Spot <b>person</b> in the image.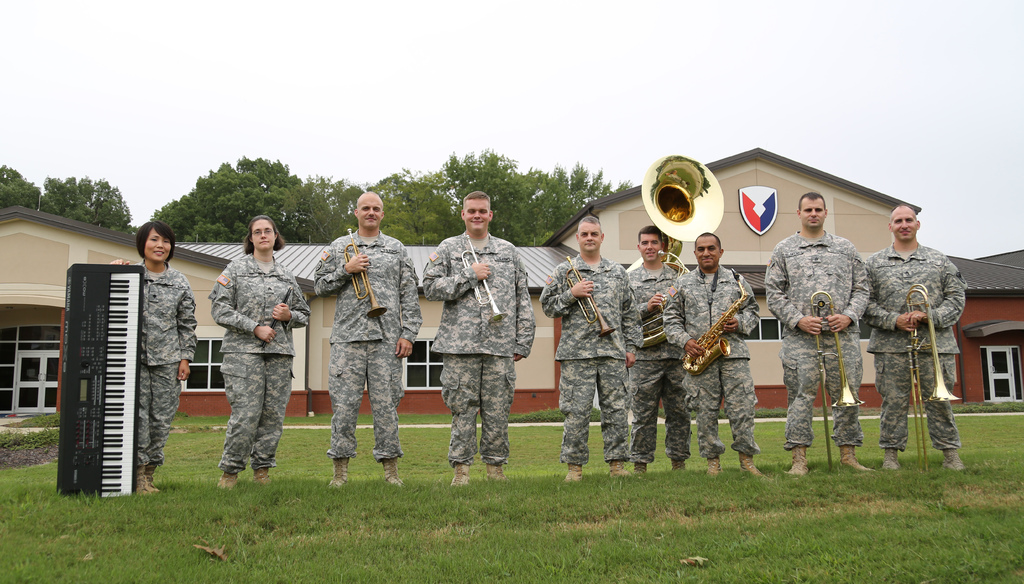
<b>person</b> found at bbox(630, 226, 675, 473).
